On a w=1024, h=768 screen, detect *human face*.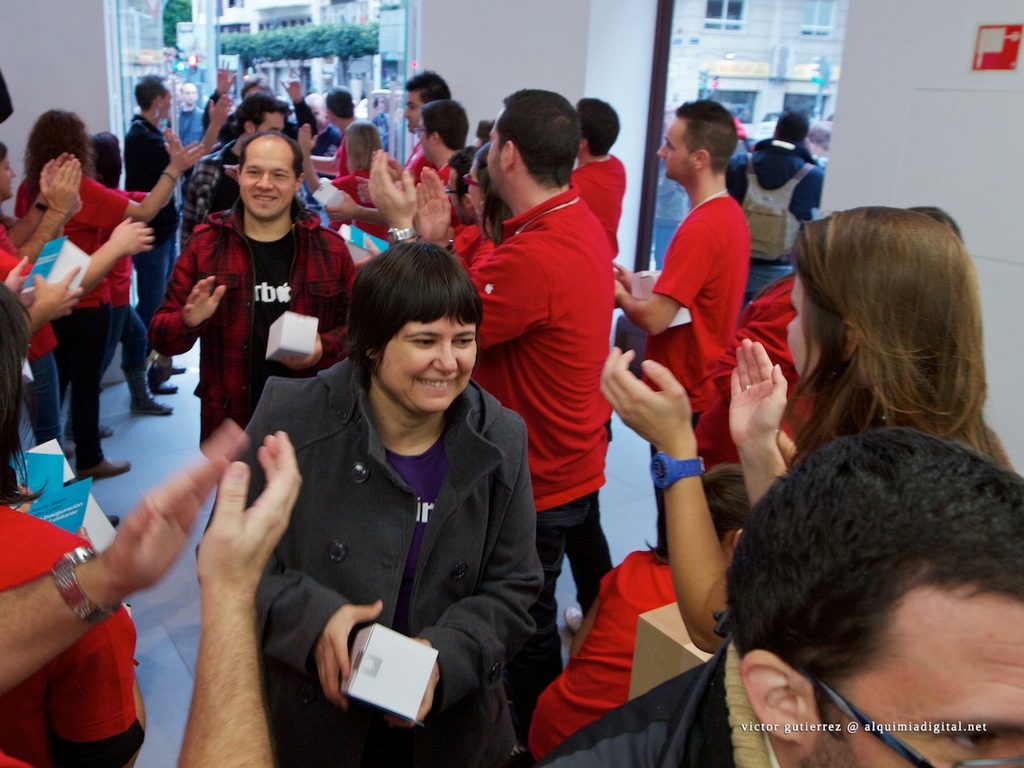
(160,87,172,115).
